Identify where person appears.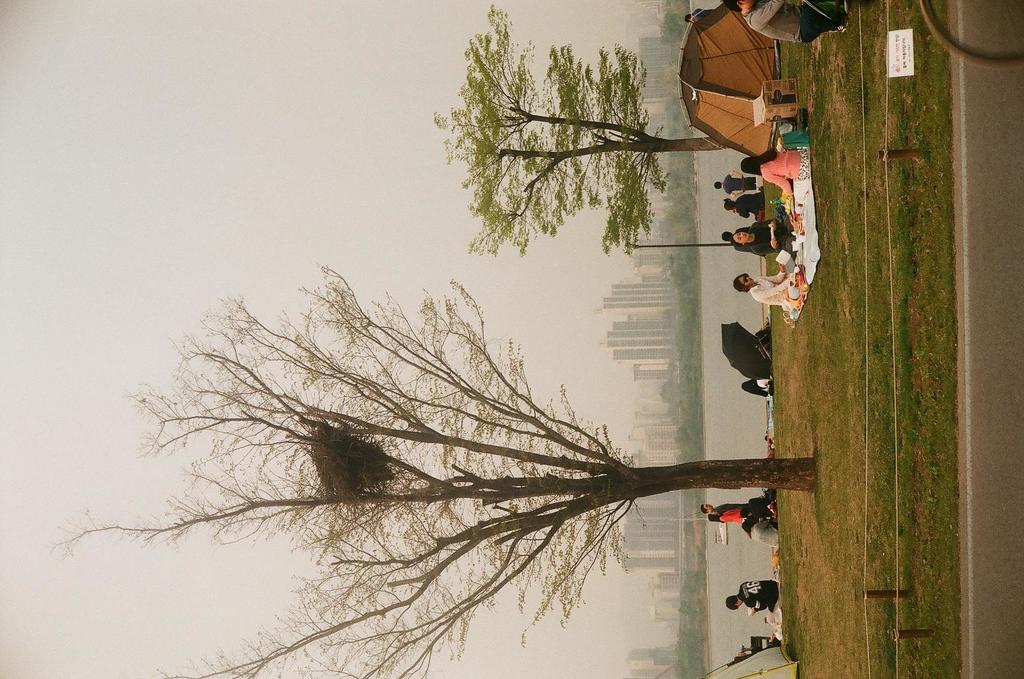
Appears at [left=700, top=503, right=754, bottom=517].
